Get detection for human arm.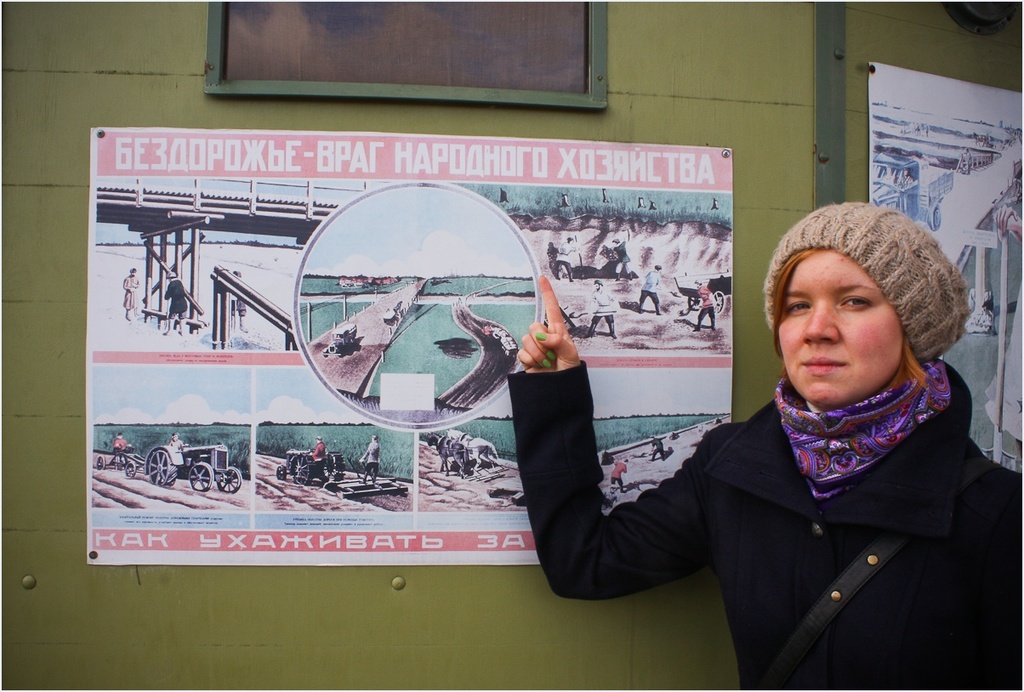
Detection: l=532, t=357, r=693, b=599.
